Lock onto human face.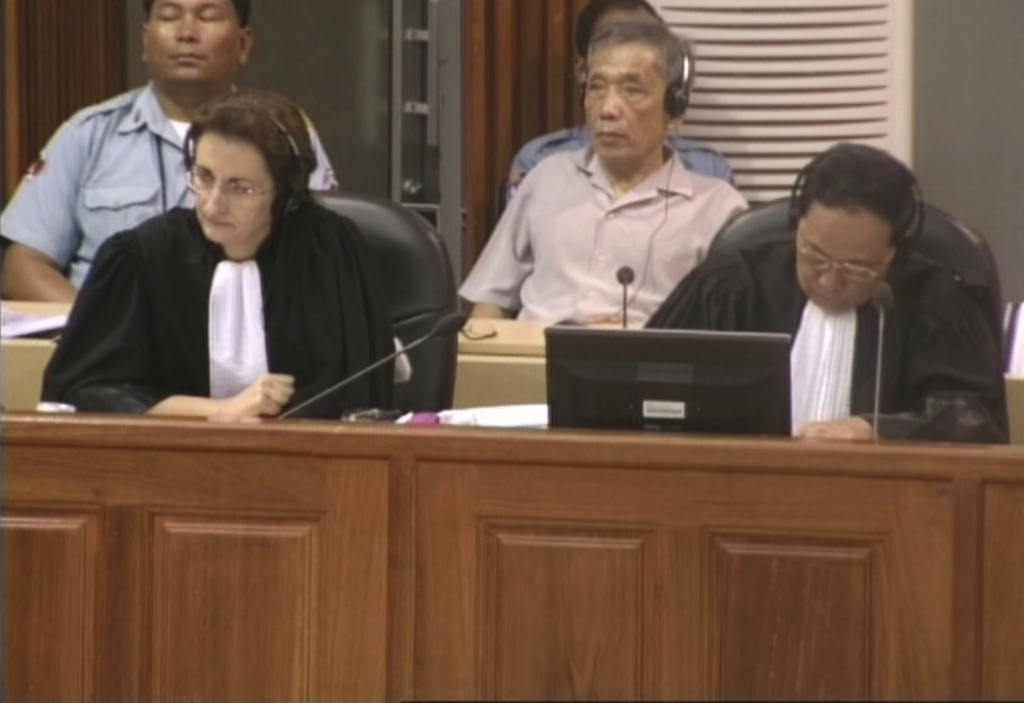
Locked: left=582, top=47, right=663, bottom=164.
